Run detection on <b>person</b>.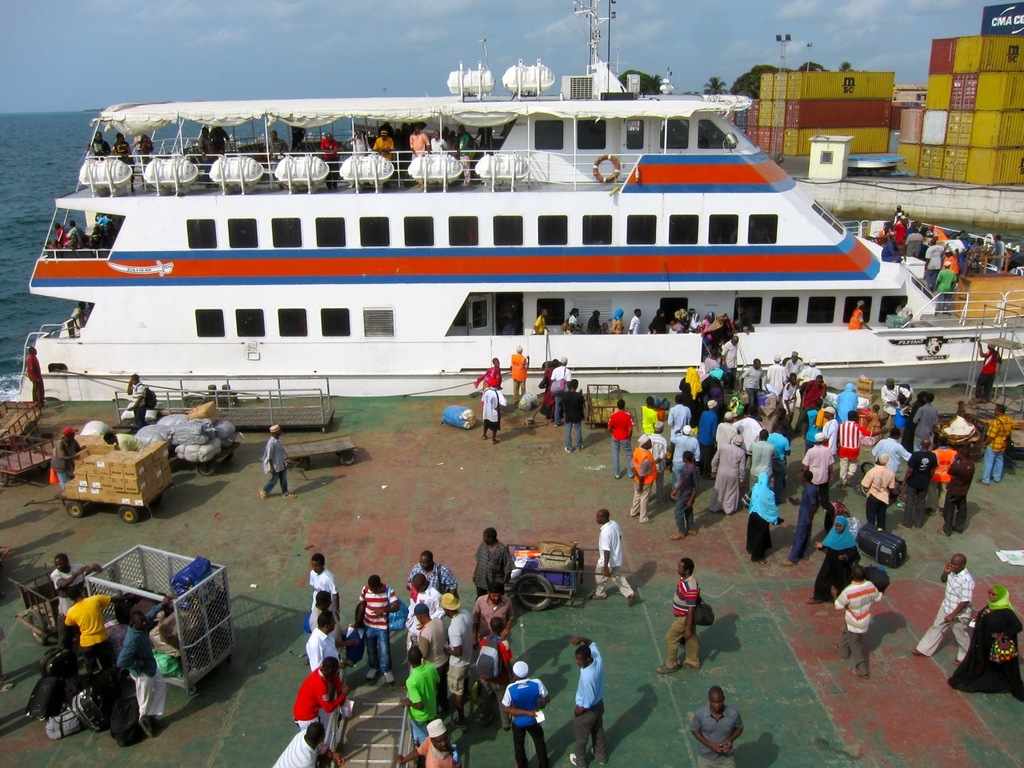
Result: bbox=[794, 434, 834, 497].
